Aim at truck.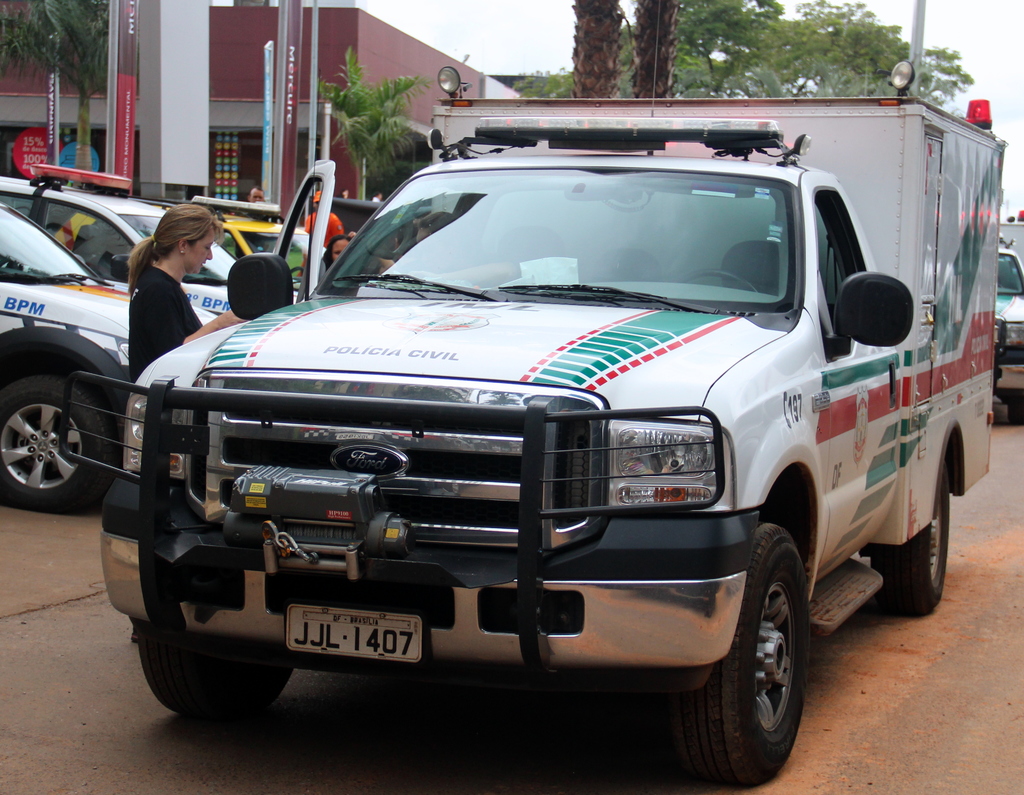
Aimed at select_region(100, 60, 1004, 787).
